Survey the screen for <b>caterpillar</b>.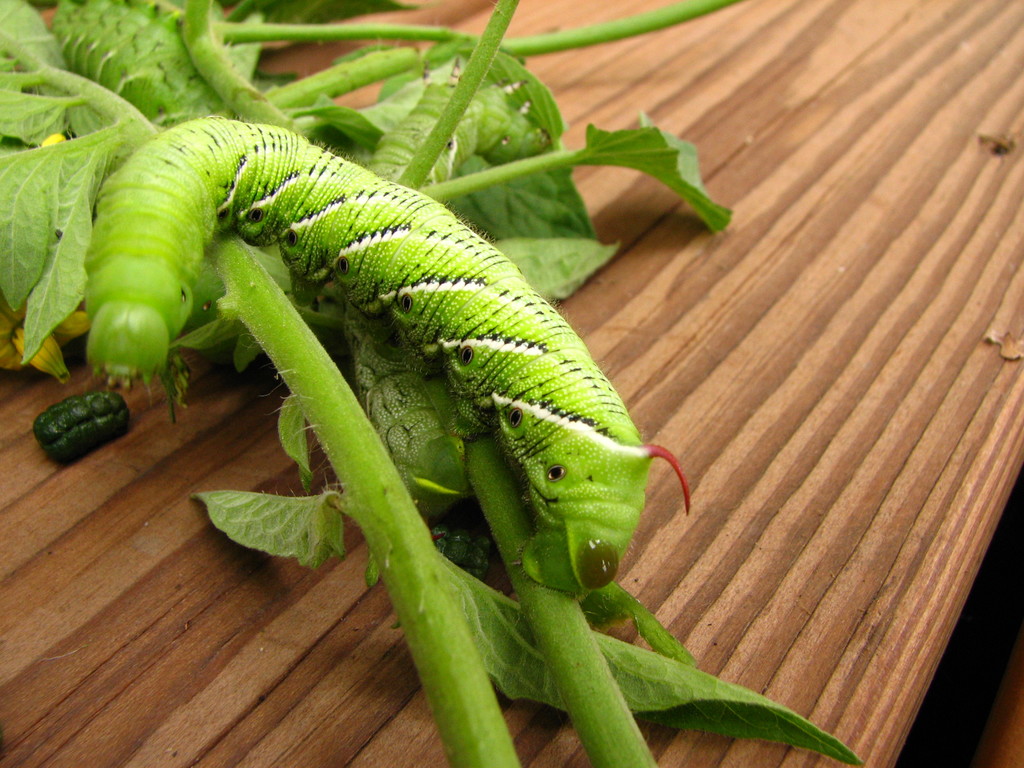
Survey found: bbox=(79, 113, 687, 600).
